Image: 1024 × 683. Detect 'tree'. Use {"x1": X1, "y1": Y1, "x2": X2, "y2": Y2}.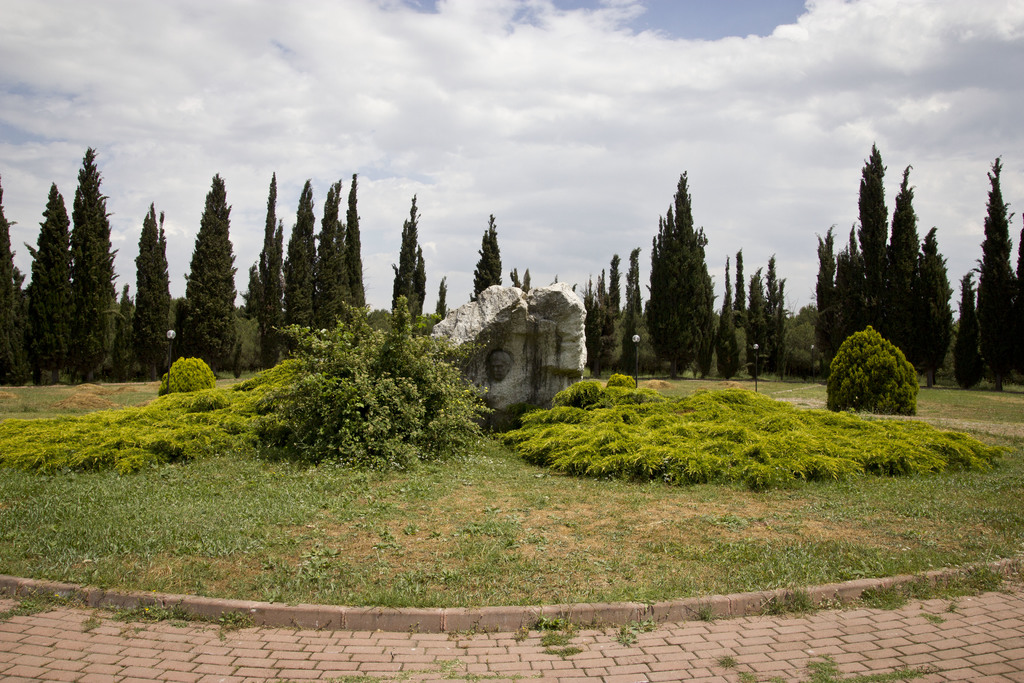
{"x1": 742, "y1": 267, "x2": 766, "y2": 375}.
